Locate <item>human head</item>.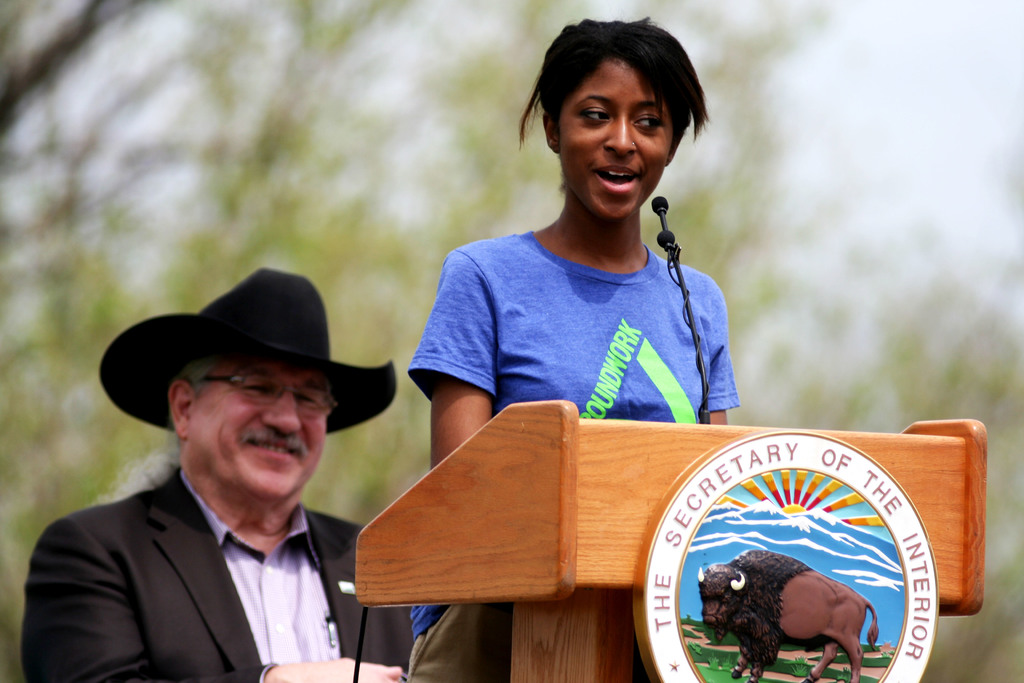
Bounding box: 522/17/714/213.
